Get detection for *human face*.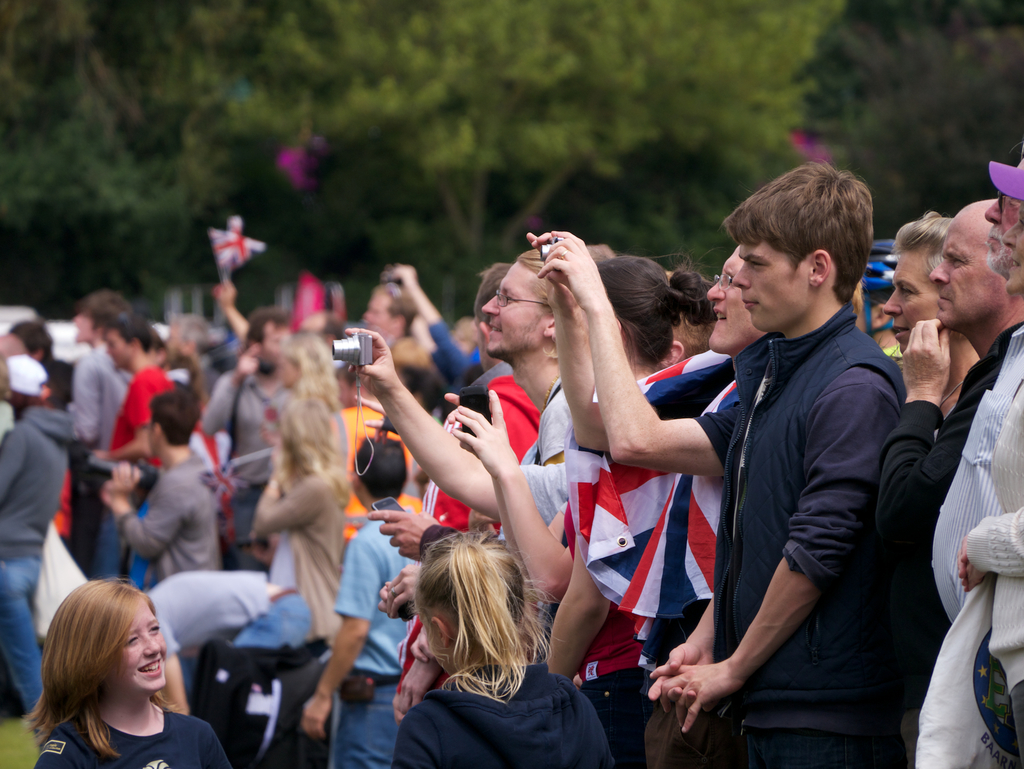
Detection: {"x1": 72, "y1": 311, "x2": 89, "y2": 343}.
